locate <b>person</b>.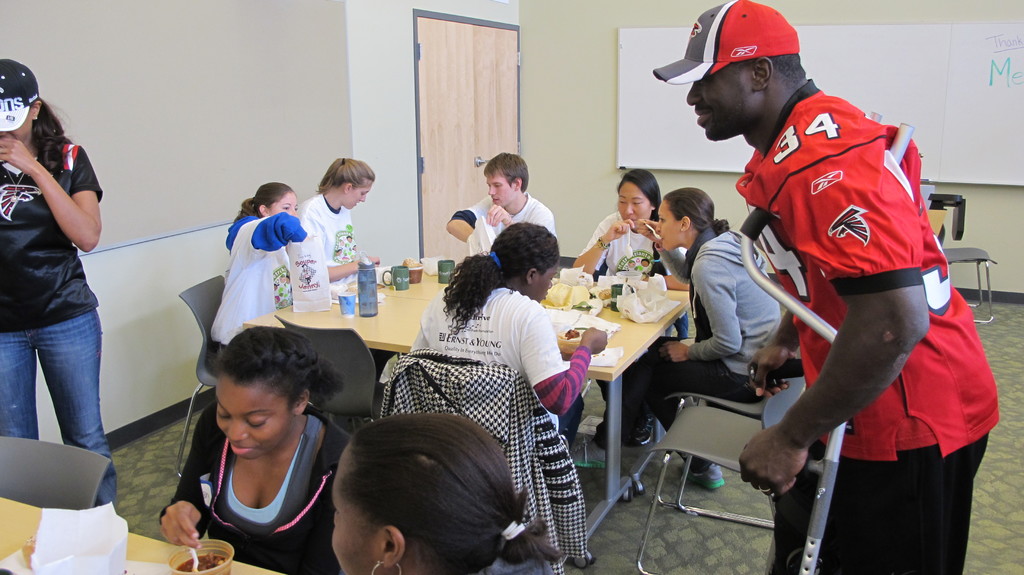
Bounding box: box(572, 170, 685, 450).
